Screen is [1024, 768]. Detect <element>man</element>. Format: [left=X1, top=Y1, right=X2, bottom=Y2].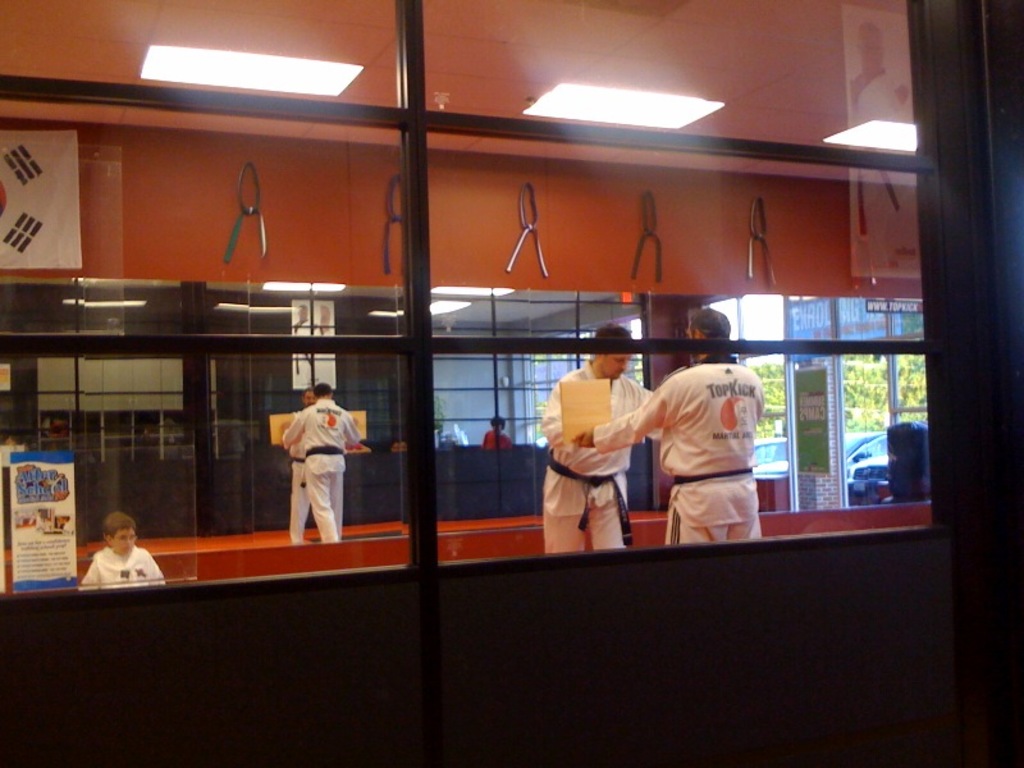
[left=276, top=375, right=372, bottom=548].
